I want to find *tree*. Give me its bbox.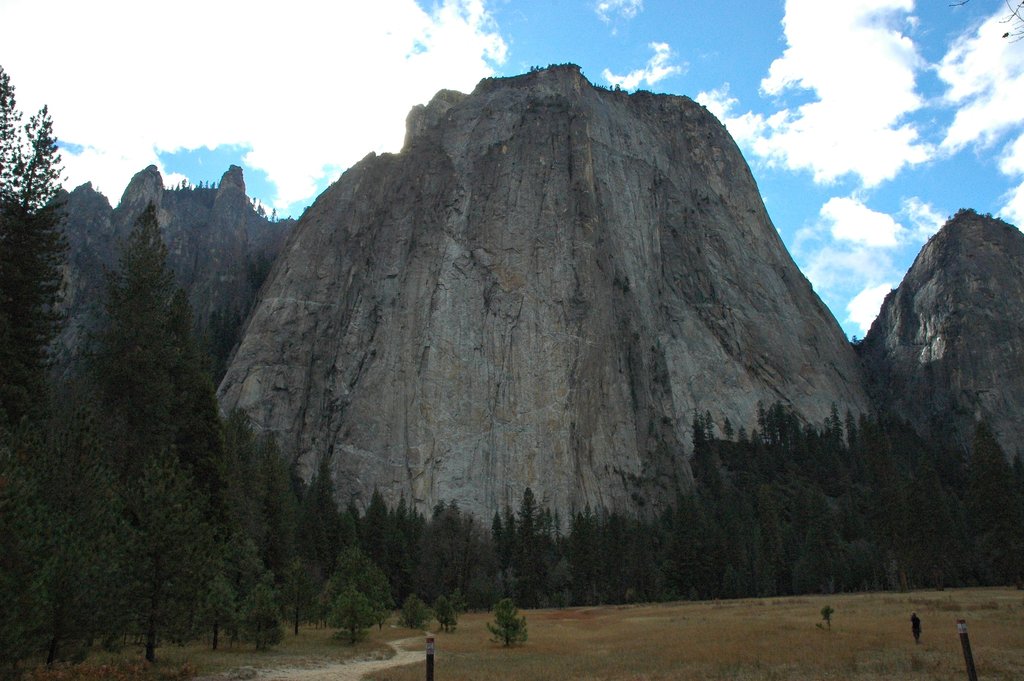
left=0, top=66, right=73, bottom=472.
